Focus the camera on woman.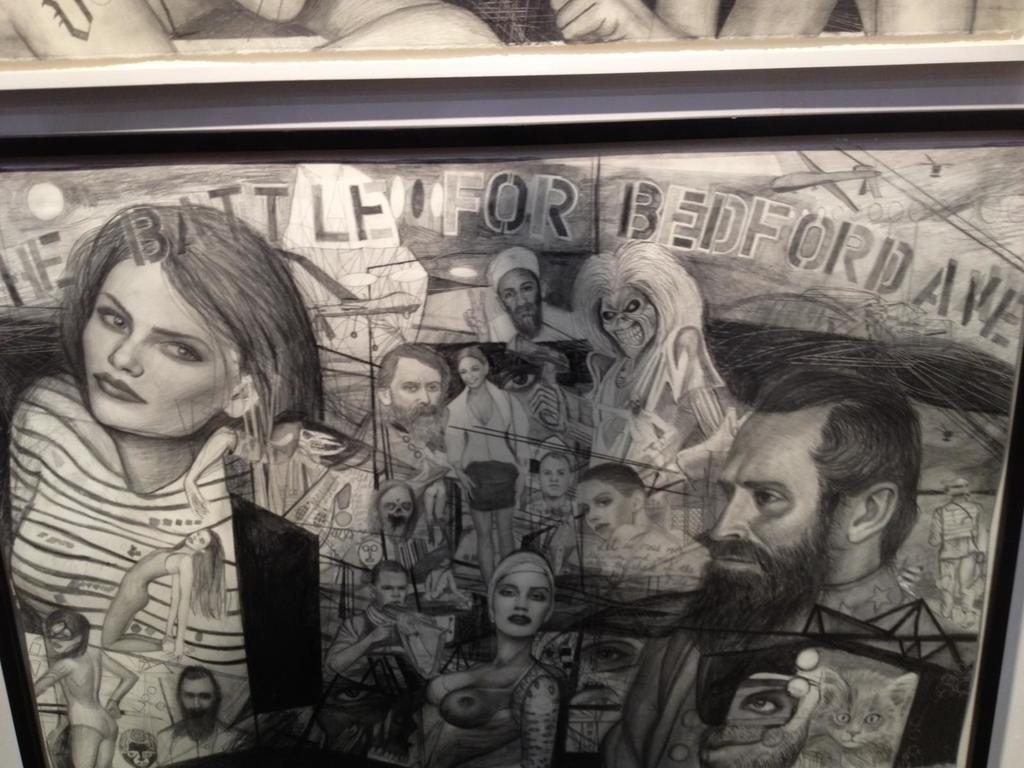
Focus region: (415,556,566,766).
